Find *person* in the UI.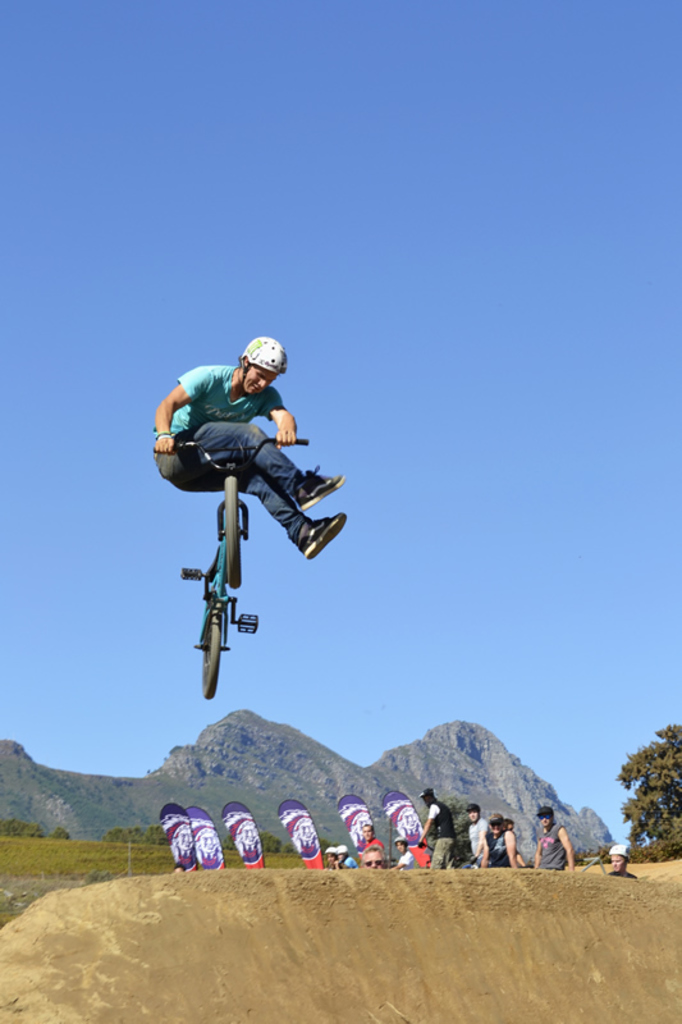
UI element at box=[148, 337, 347, 561].
